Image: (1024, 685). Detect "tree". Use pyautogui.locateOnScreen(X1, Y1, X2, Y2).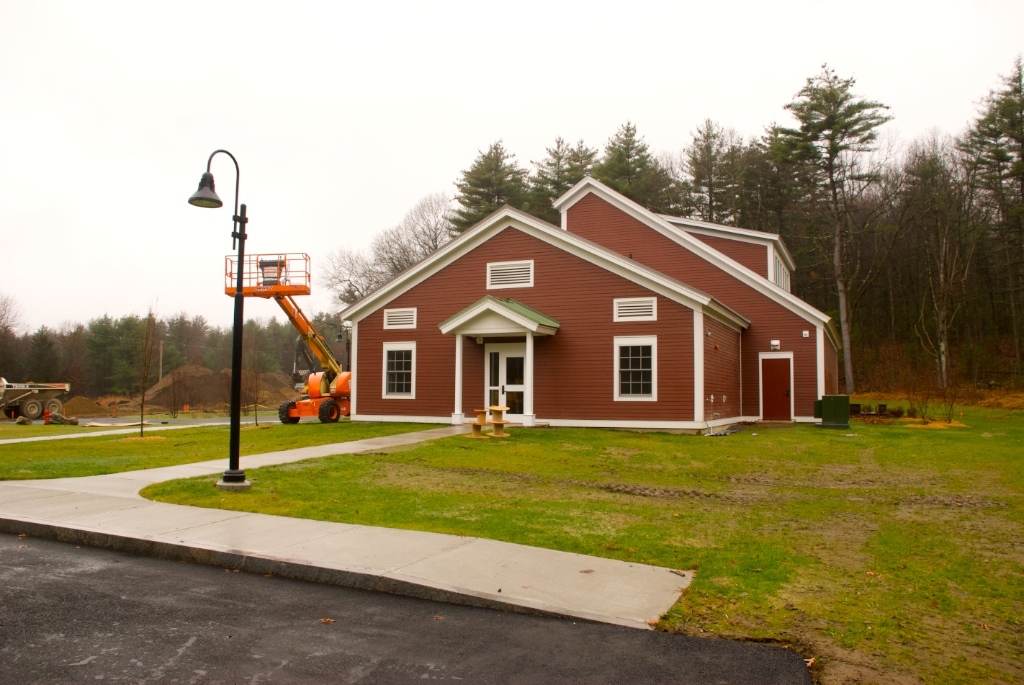
pyautogui.locateOnScreen(952, 58, 1023, 401).
